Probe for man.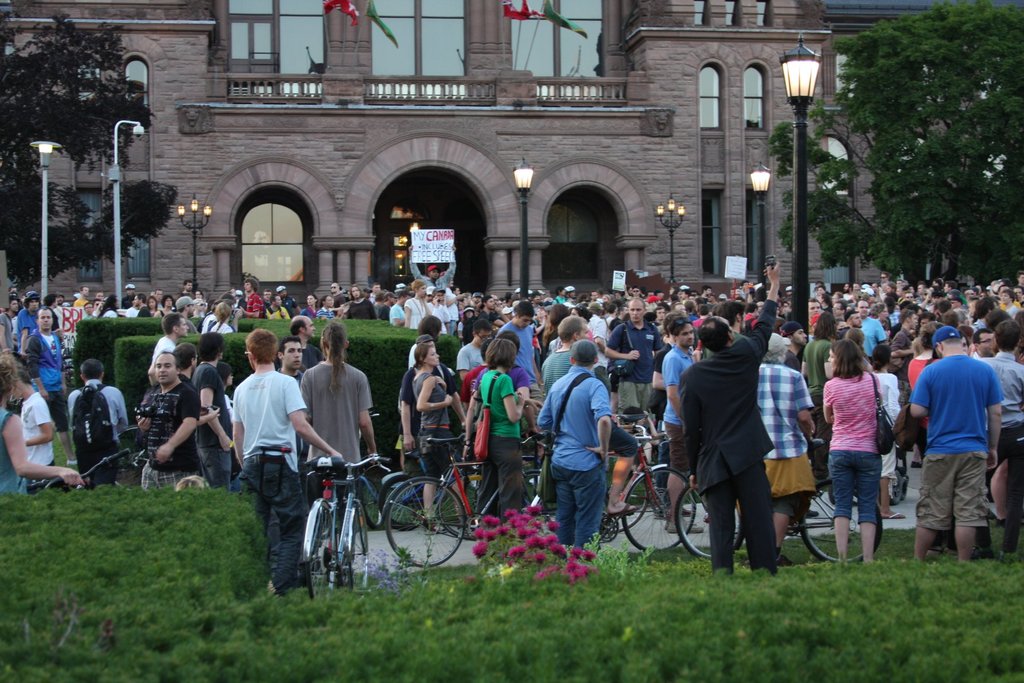
Probe result: Rect(232, 324, 340, 599).
